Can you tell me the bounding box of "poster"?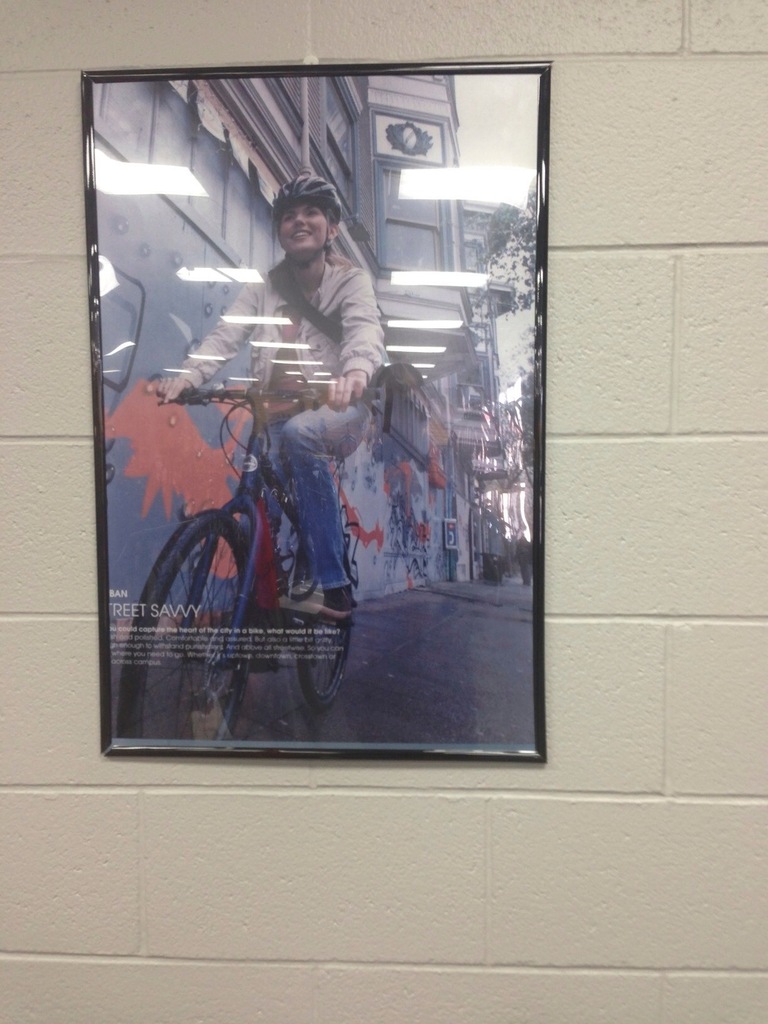
bbox=[82, 57, 554, 756].
